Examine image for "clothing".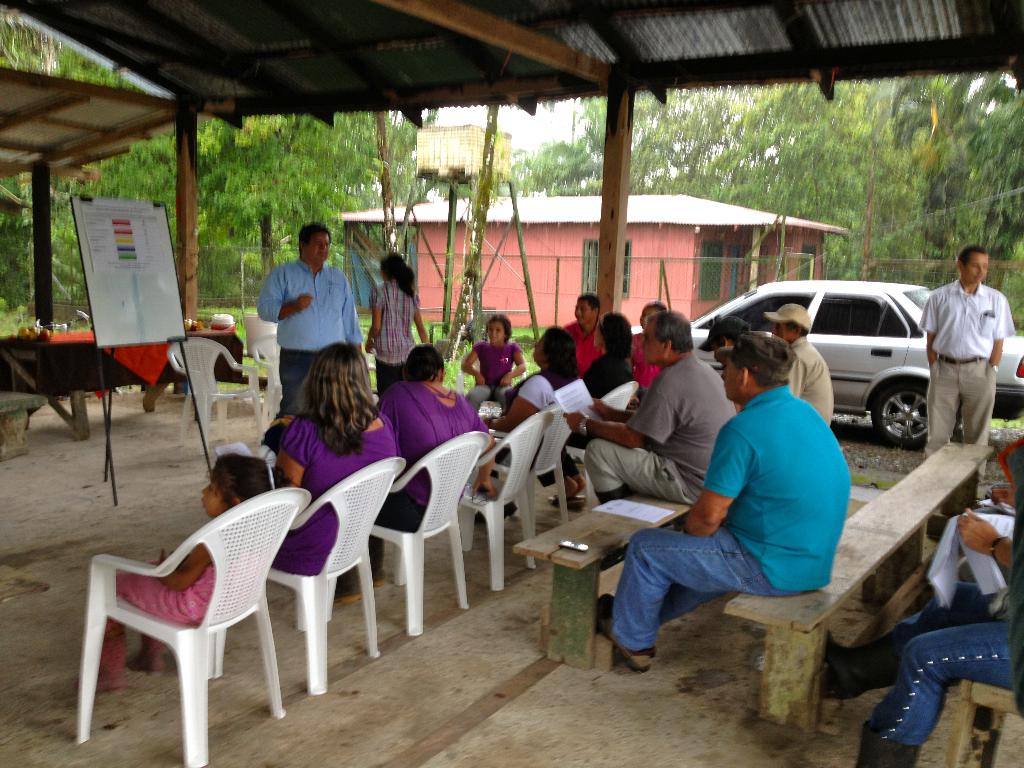
Examination result: [924,249,1007,444].
